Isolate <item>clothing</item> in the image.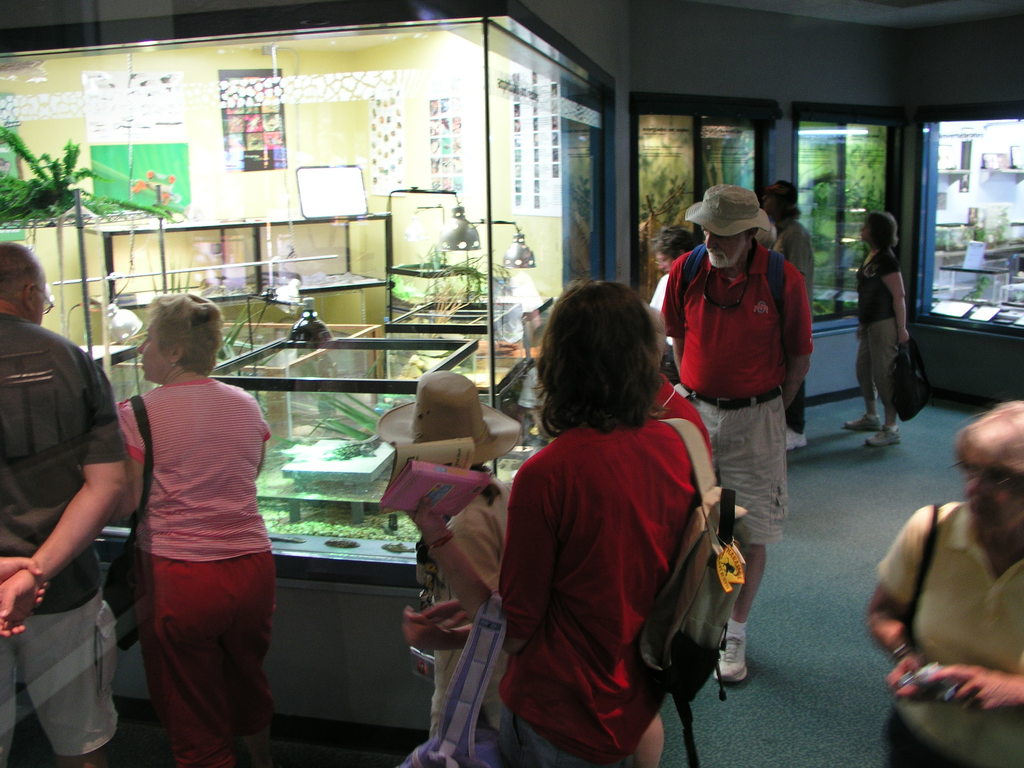
Isolated region: 495,417,714,767.
